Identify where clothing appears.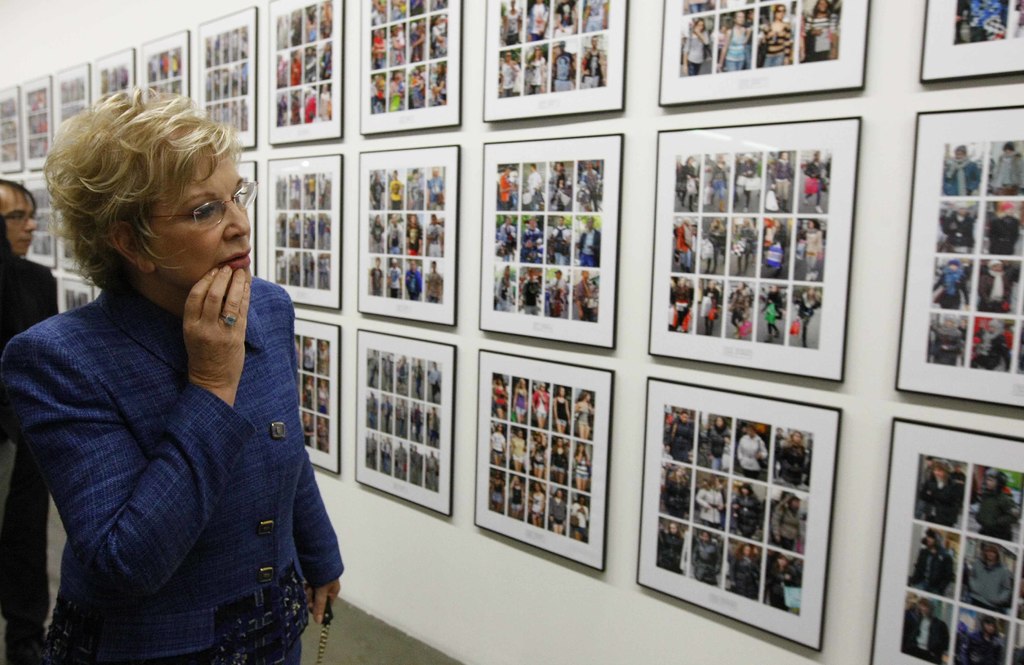
Appears at Rect(411, 30, 423, 62).
